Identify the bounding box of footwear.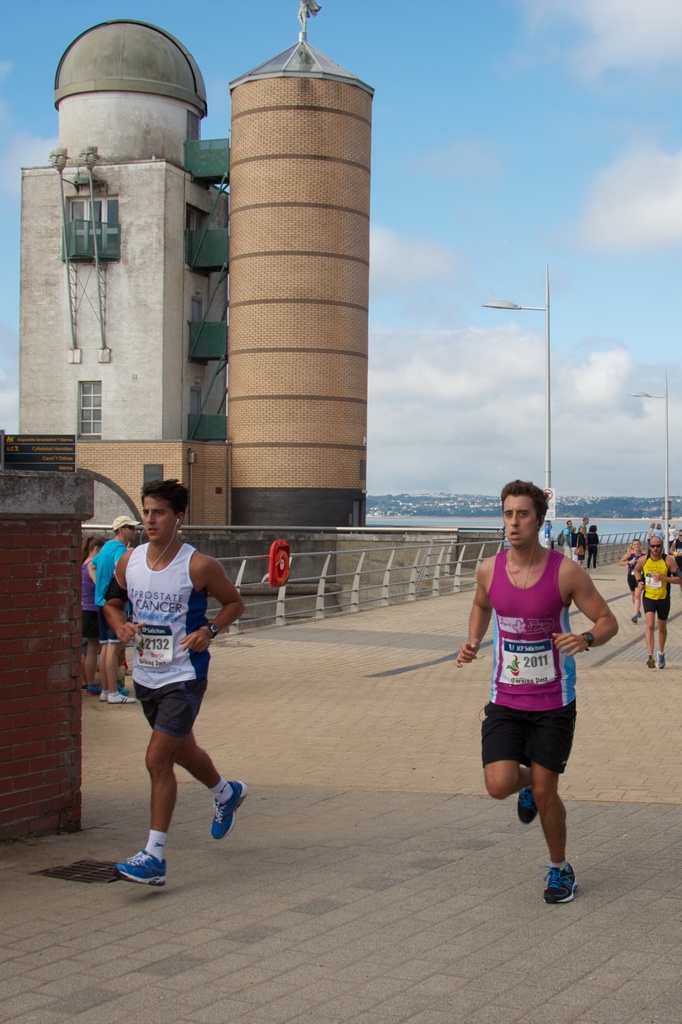
detection(211, 781, 246, 833).
